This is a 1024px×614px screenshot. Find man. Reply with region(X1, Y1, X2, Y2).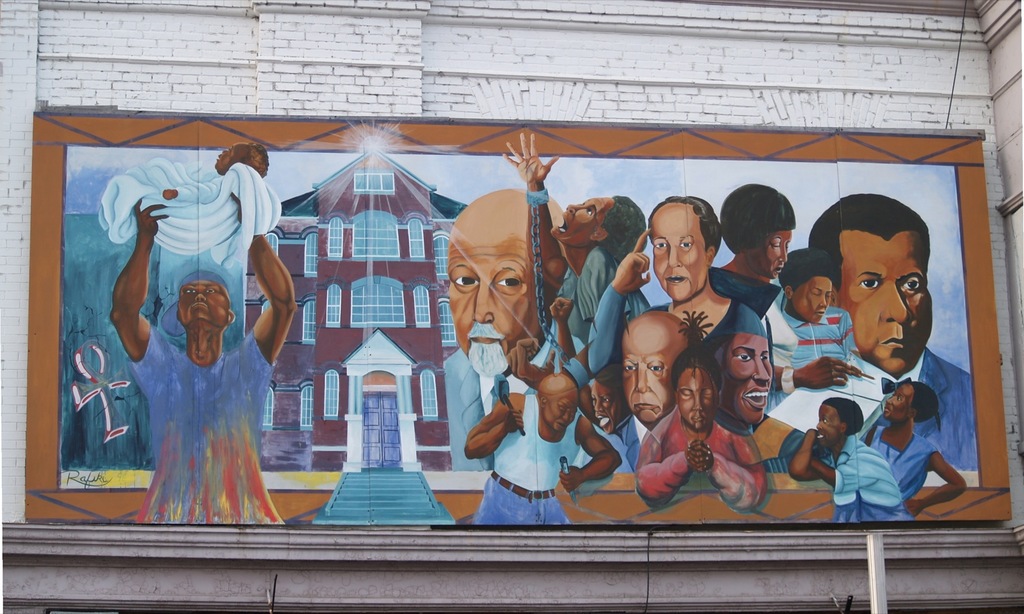
region(612, 306, 689, 474).
